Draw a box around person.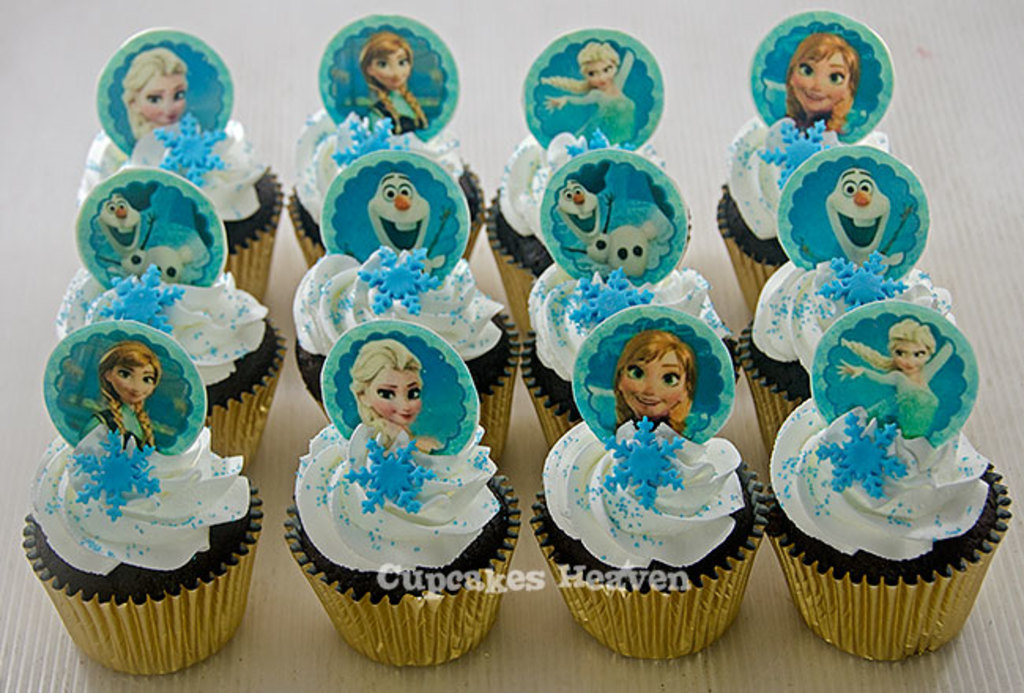
l=785, t=28, r=862, b=140.
